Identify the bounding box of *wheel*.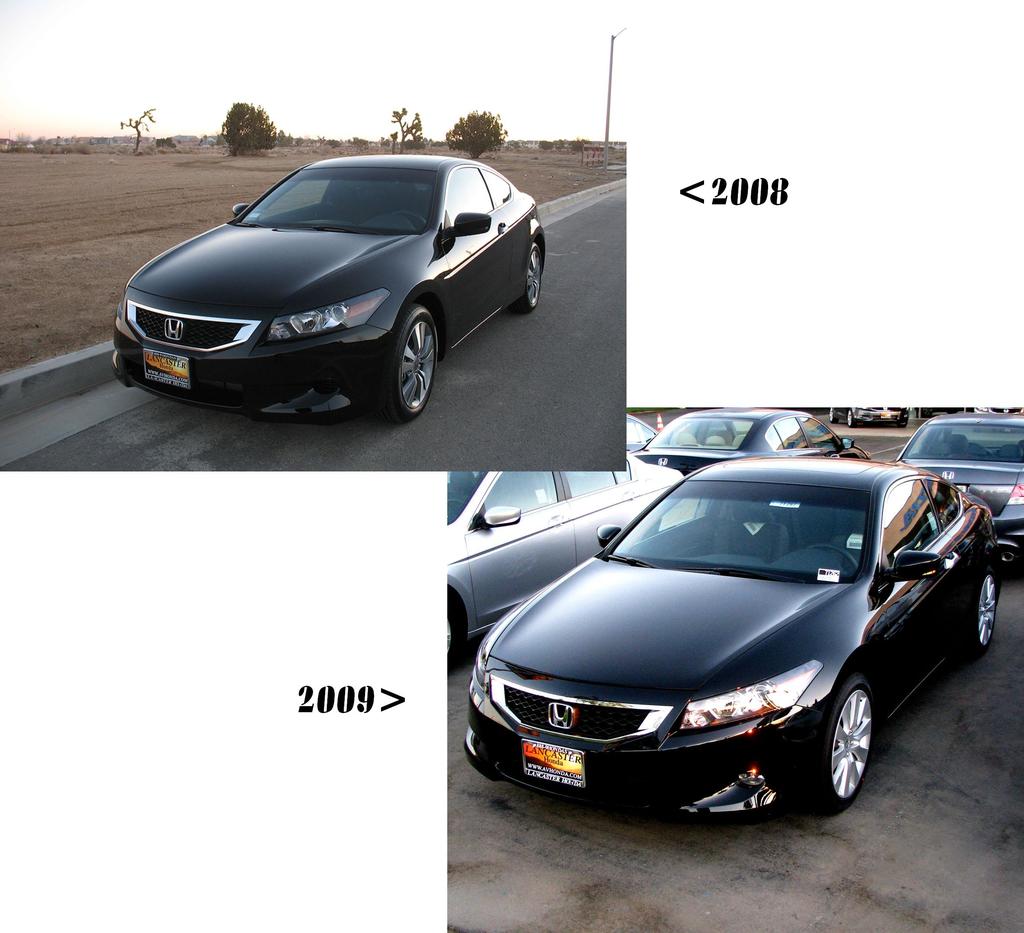
bbox=(376, 306, 436, 425).
